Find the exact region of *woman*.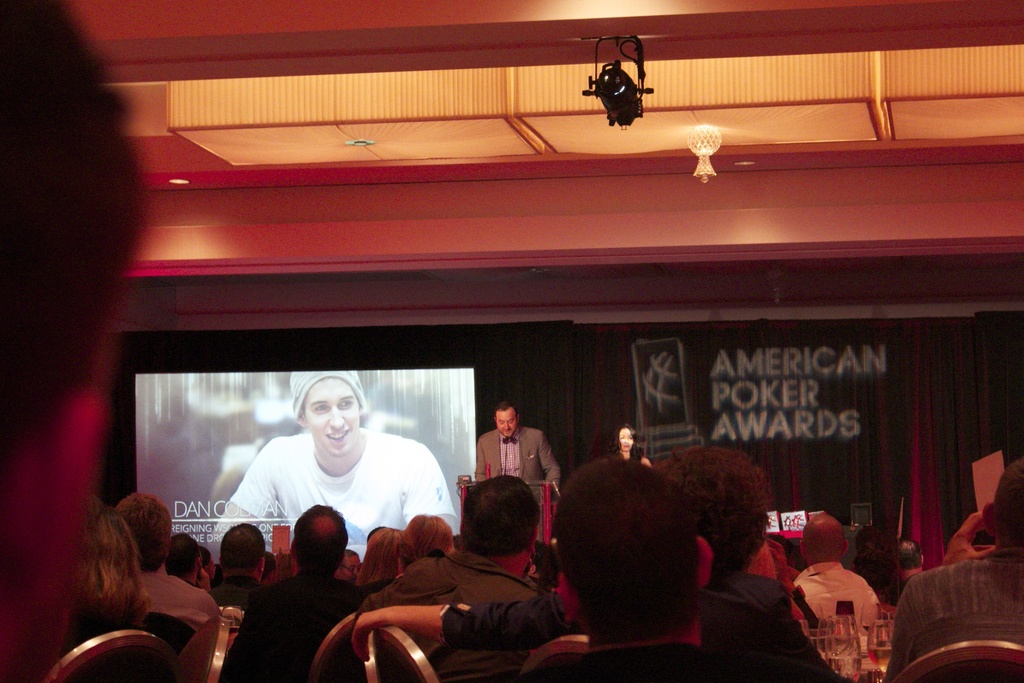
Exact region: <box>605,423,651,465</box>.
